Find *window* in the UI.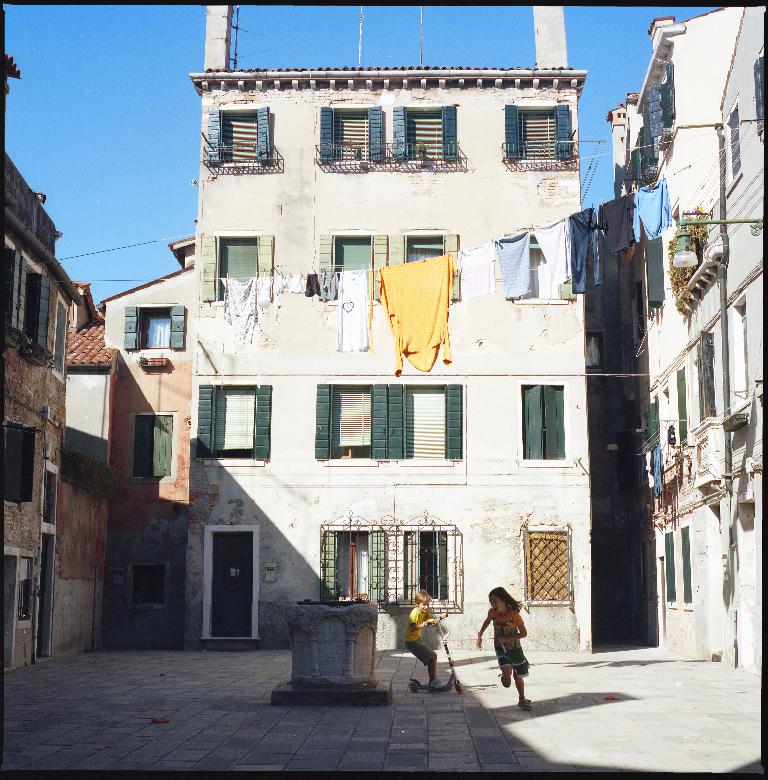
UI element at 522,526,570,611.
